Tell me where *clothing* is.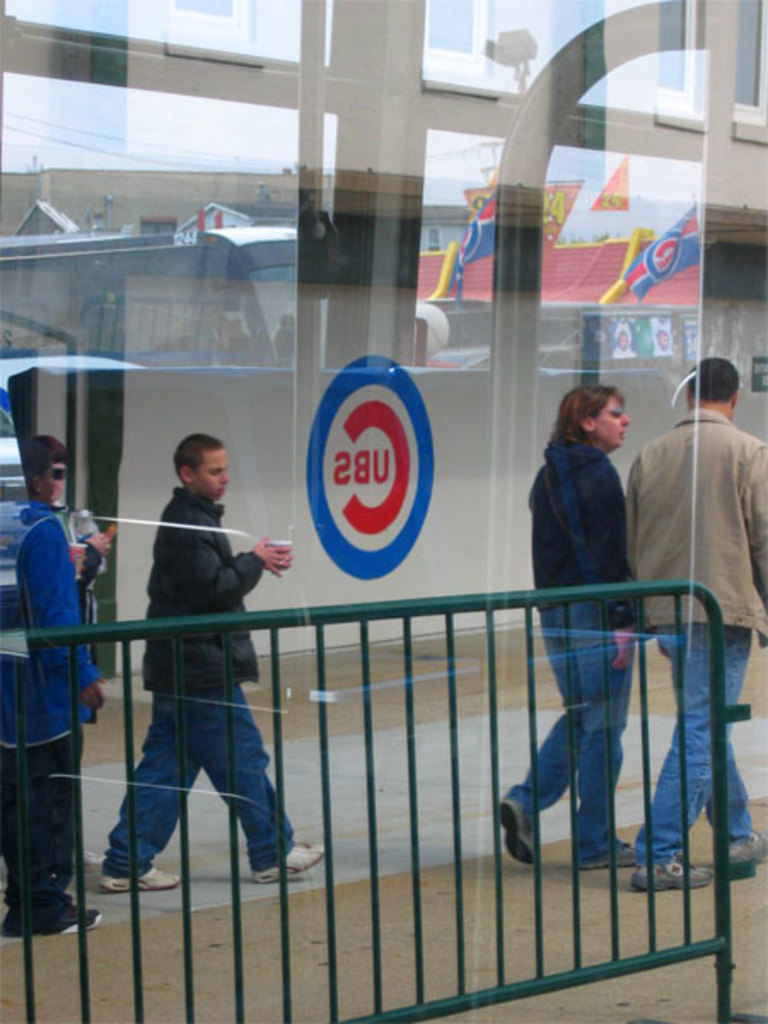
*clothing* is at box(638, 375, 754, 643).
